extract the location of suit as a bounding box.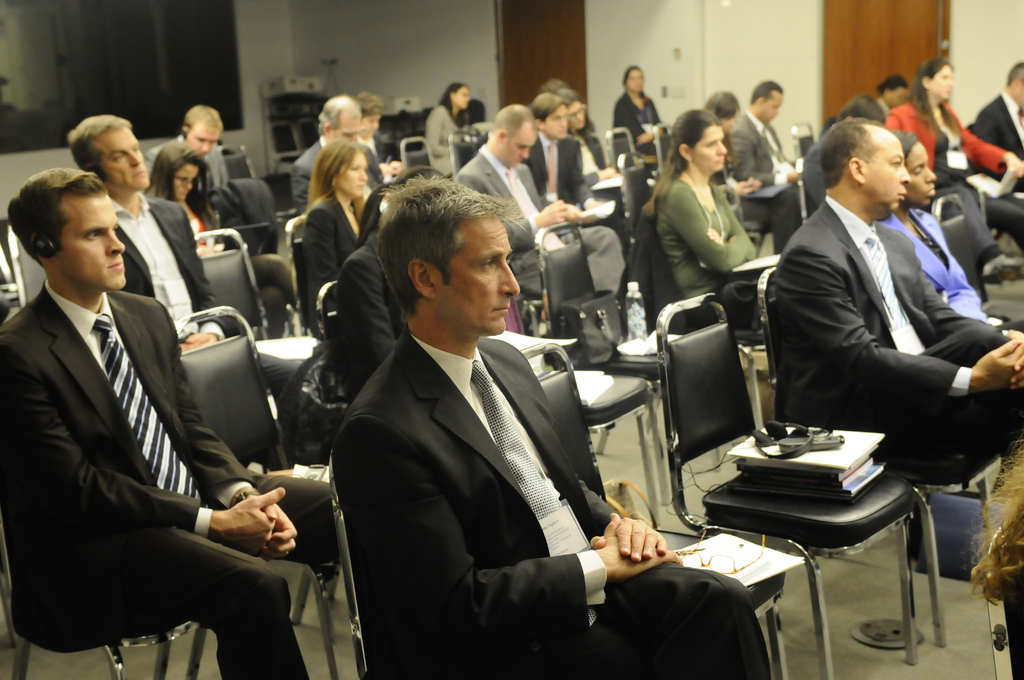
{"x1": 143, "y1": 133, "x2": 234, "y2": 206}.
